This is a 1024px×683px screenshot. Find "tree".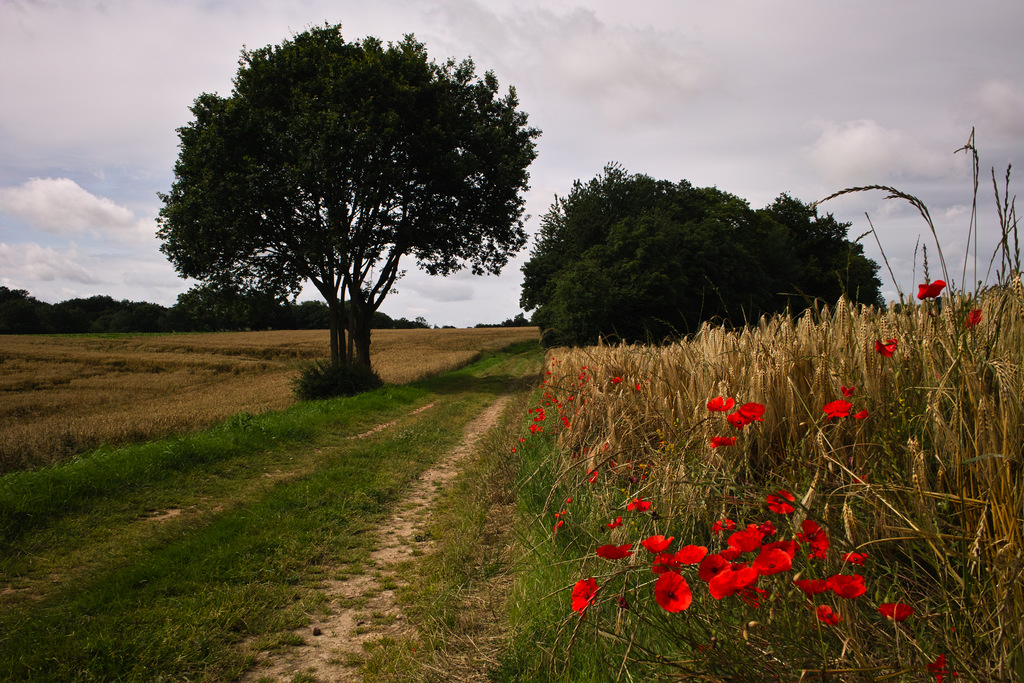
Bounding box: (696,192,894,339).
